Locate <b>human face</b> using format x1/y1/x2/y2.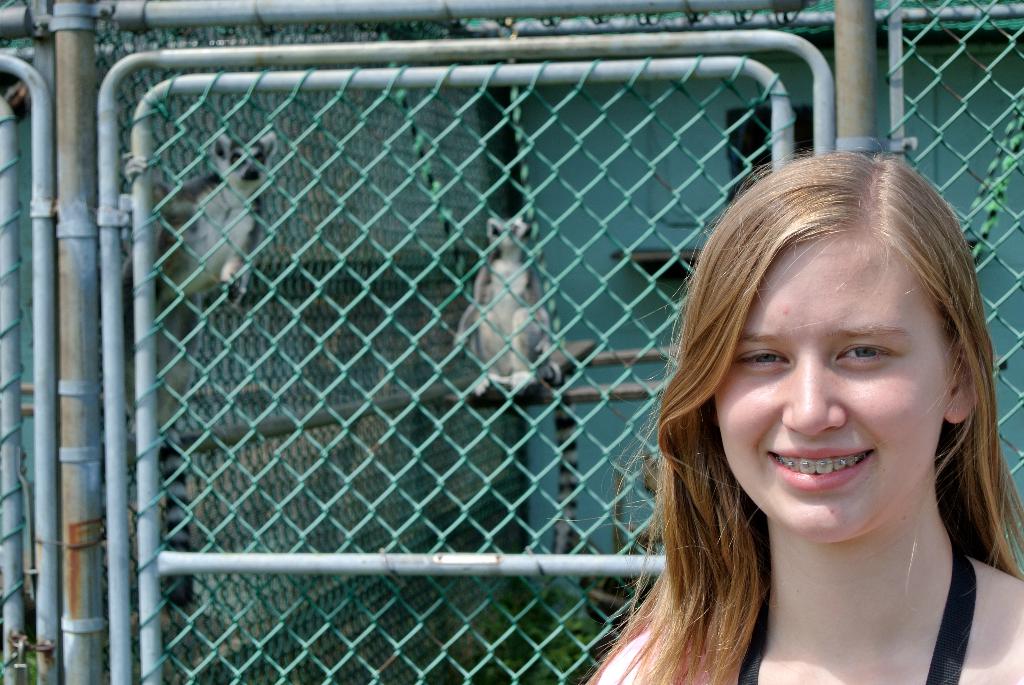
721/244/950/537.
